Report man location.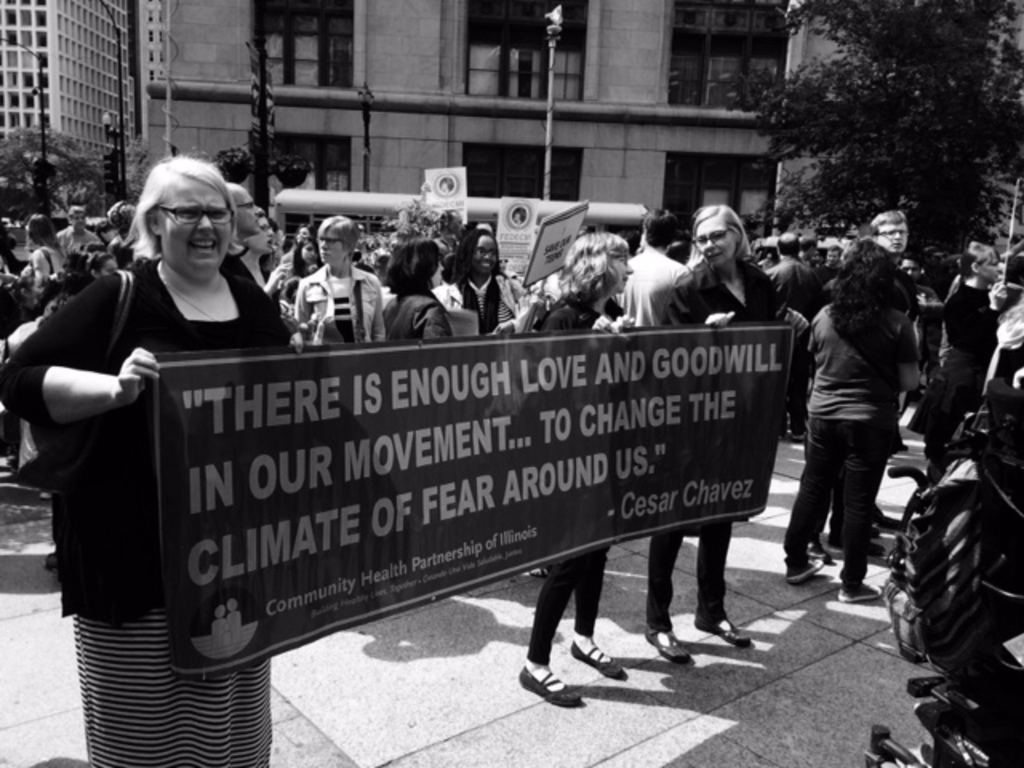
Report: bbox=[58, 206, 101, 264].
